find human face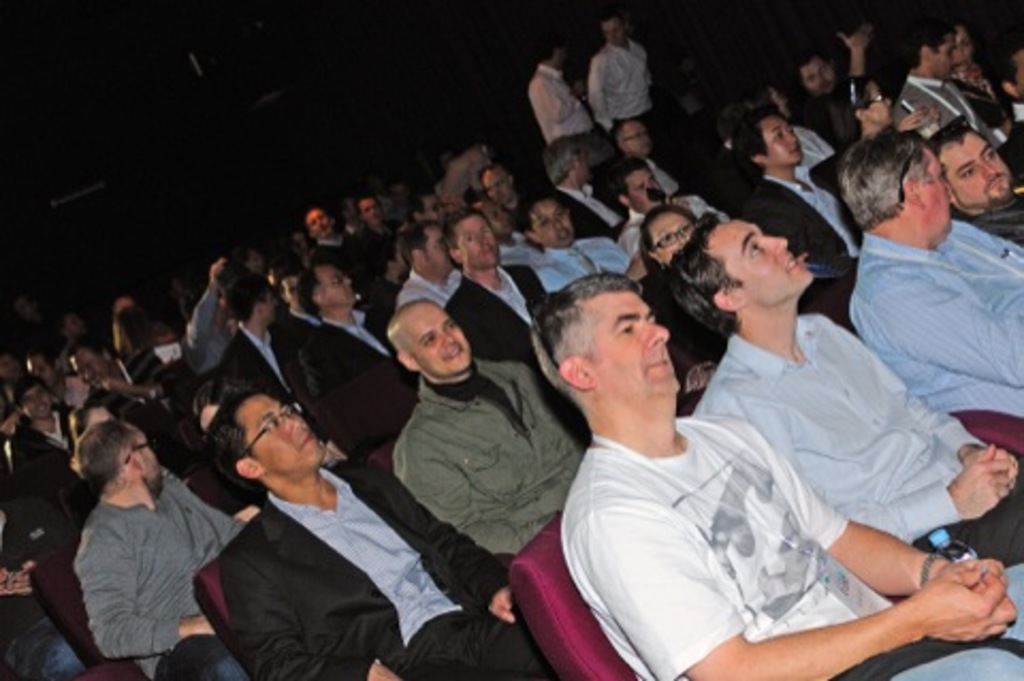
region(358, 201, 382, 224)
